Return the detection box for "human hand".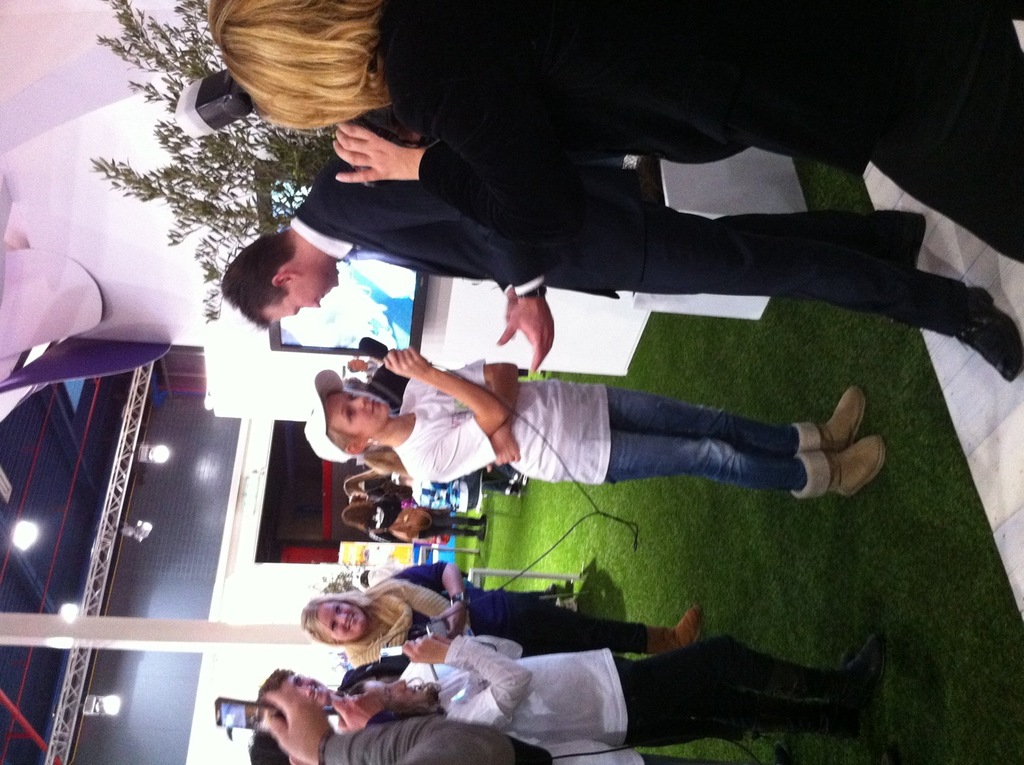
select_region(439, 601, 470, 635).
